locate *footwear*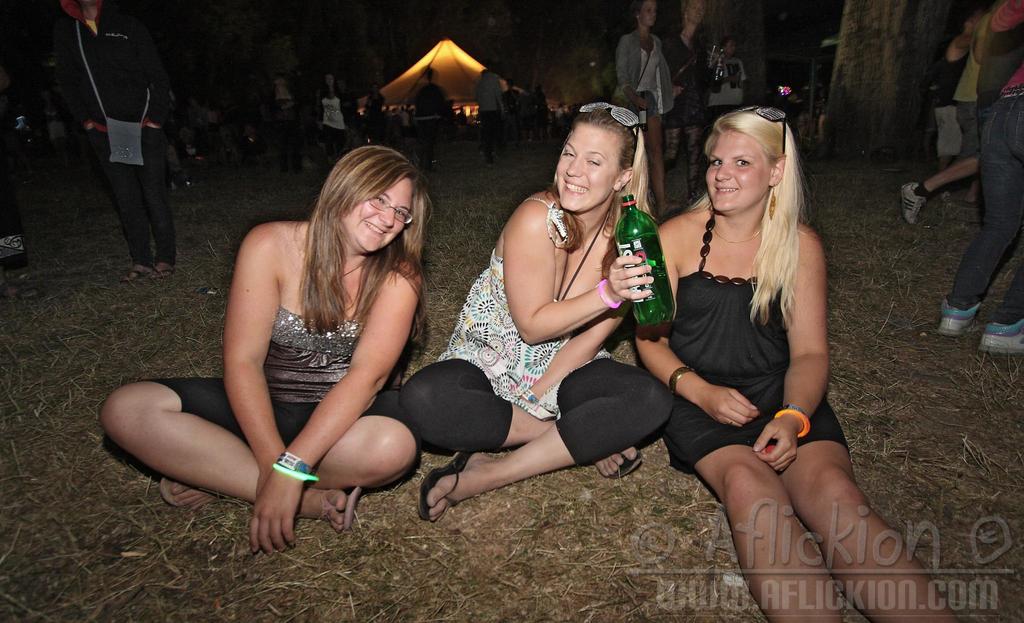
(left=318, top=484, right=365, bottom=537)
